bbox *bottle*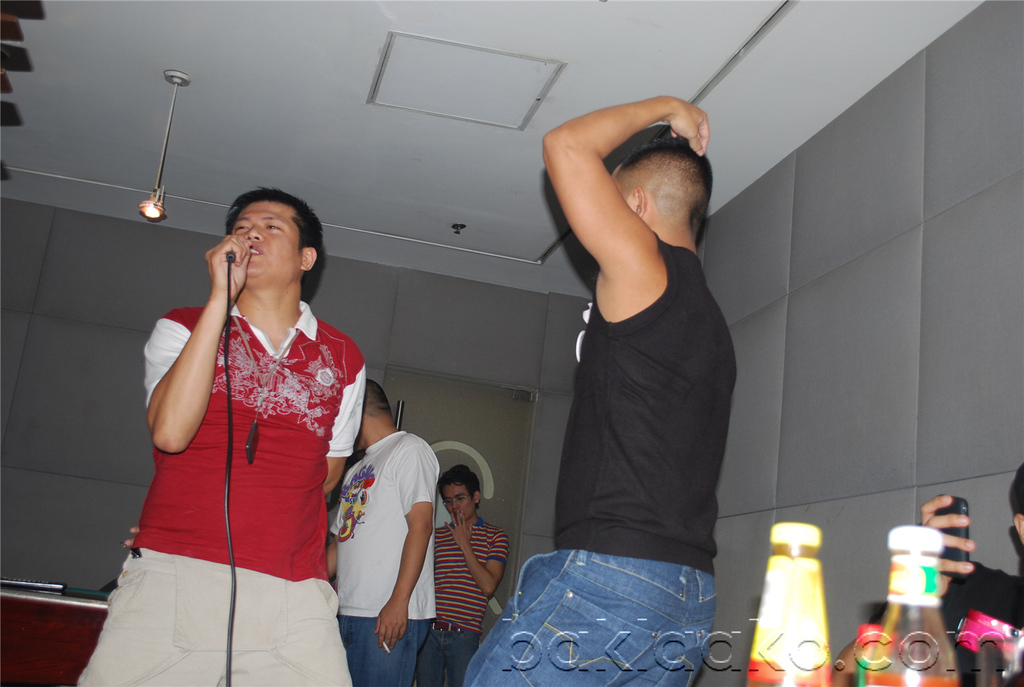
[740, 507, 838, 683]
